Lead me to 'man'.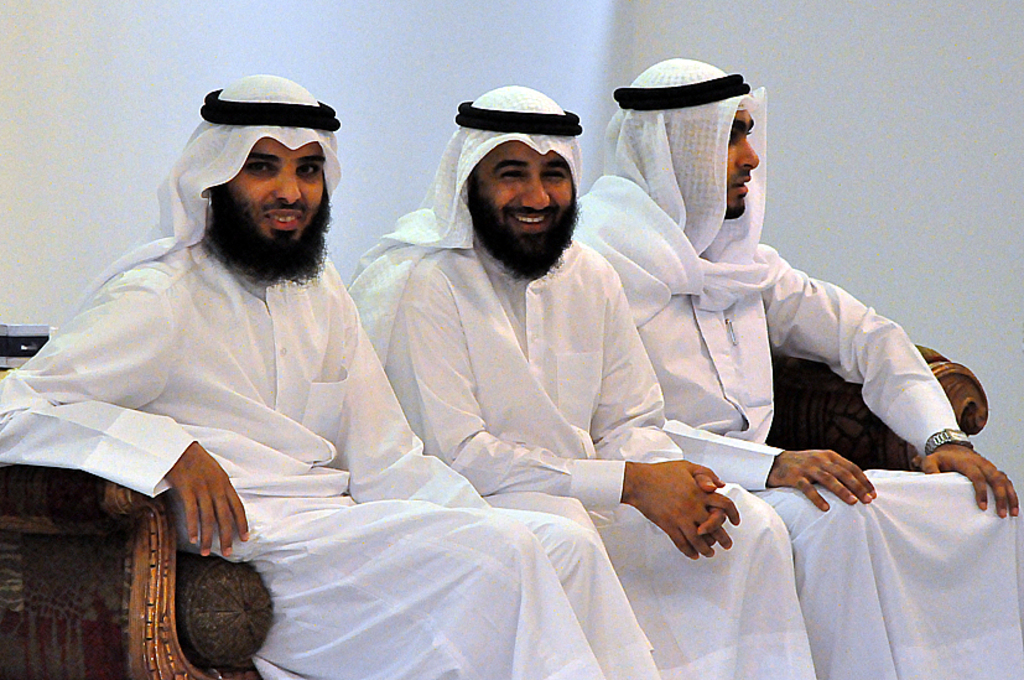
Lead to BBox(345, 82, 815, 679).
